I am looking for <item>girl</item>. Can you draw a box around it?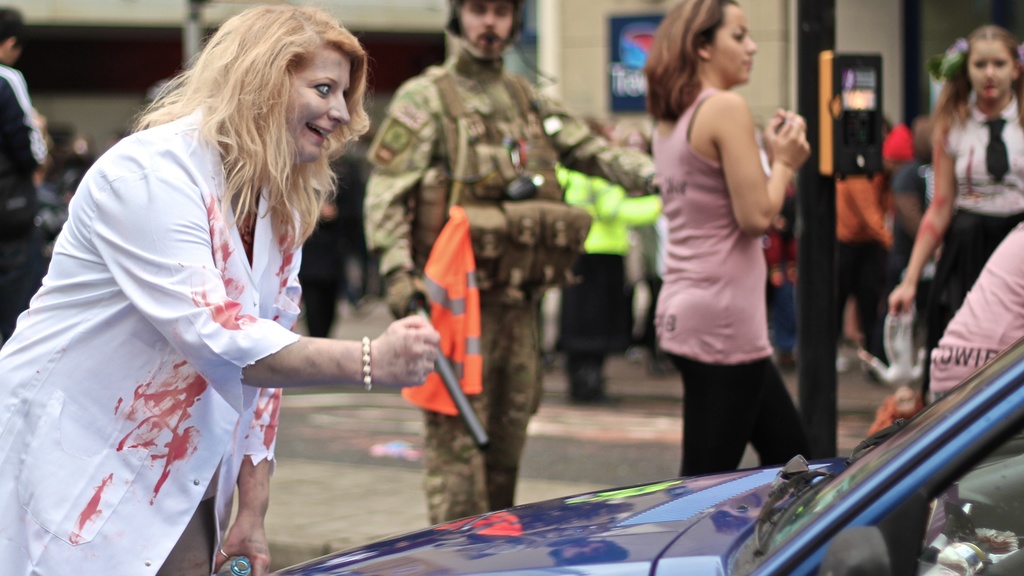
Sure, the bounding box is left=892, top=29, right=1023, bottom=402.
